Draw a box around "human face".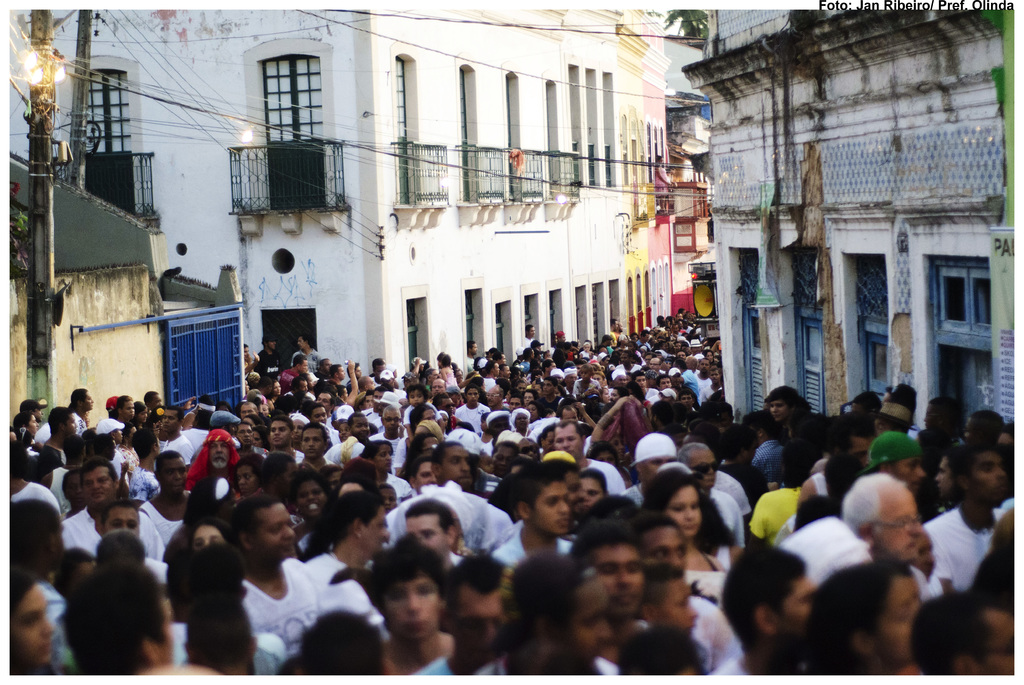
24,410,36,436.
